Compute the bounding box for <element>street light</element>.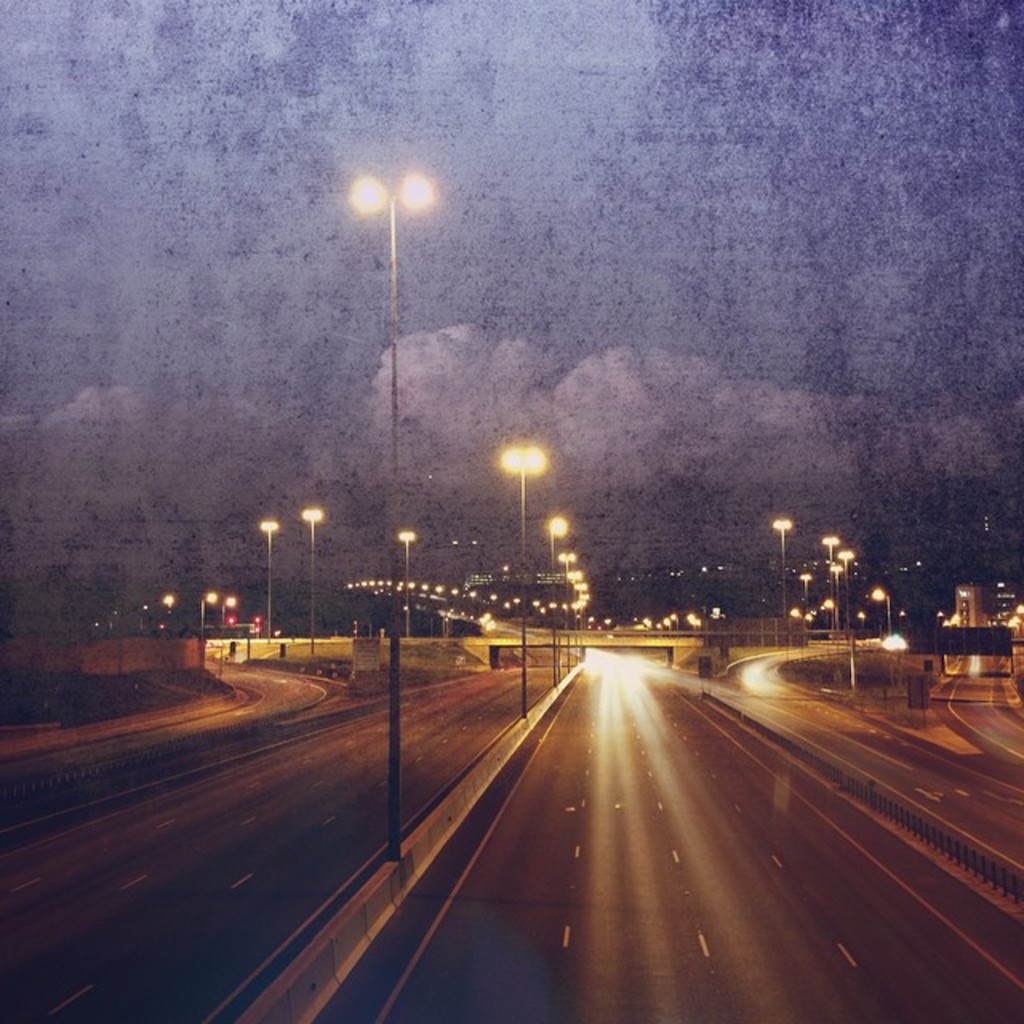
[773,515,790,624].
